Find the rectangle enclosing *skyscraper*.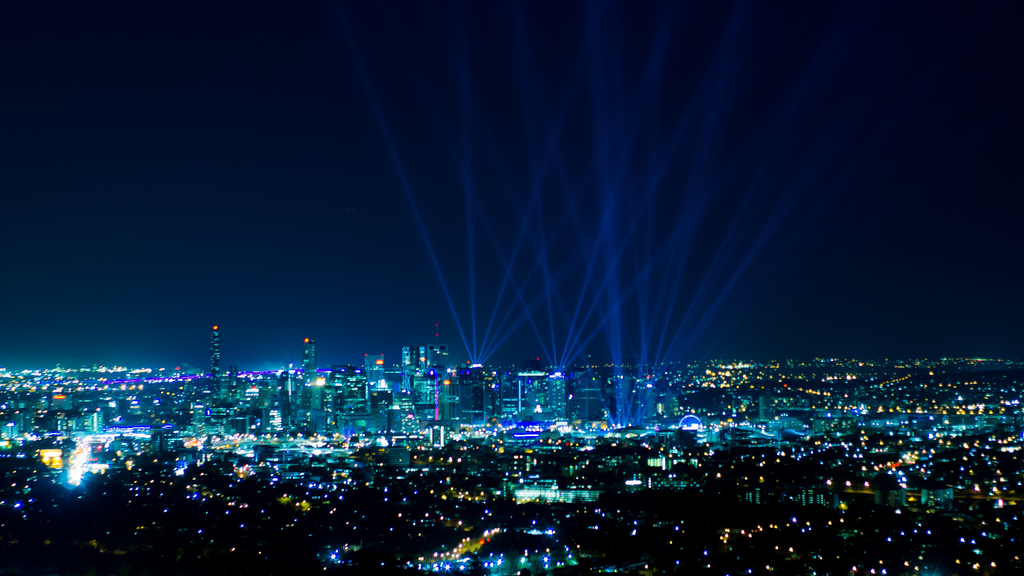
{"x1": 211, "y1": 326, "x2": 218, "y2": 389}.
